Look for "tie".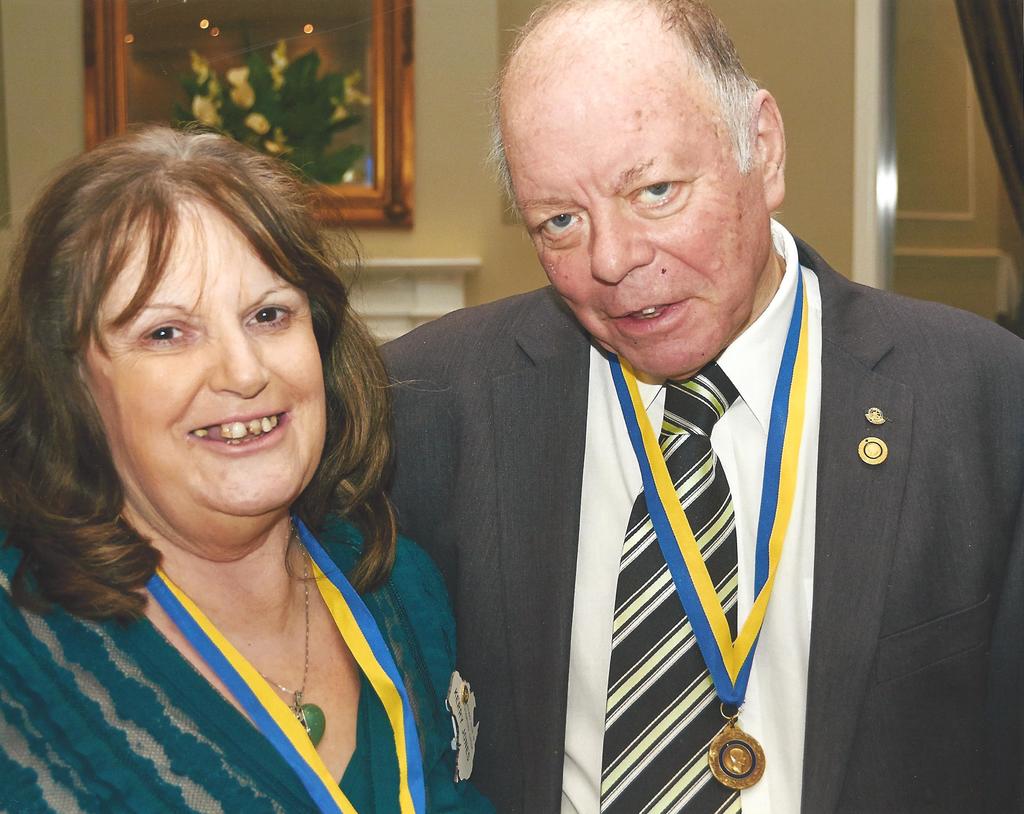
Found: <box>595,344,739,813</box>.
